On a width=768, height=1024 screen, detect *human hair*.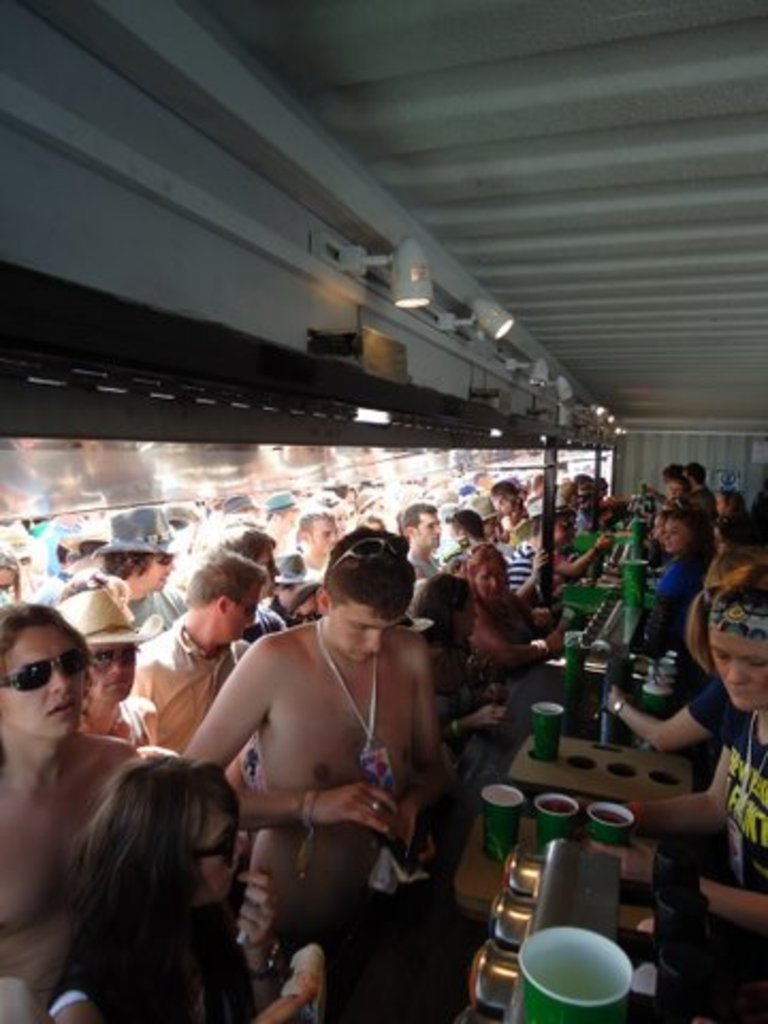
[left=399, top=574, right=467, bottom=640].
